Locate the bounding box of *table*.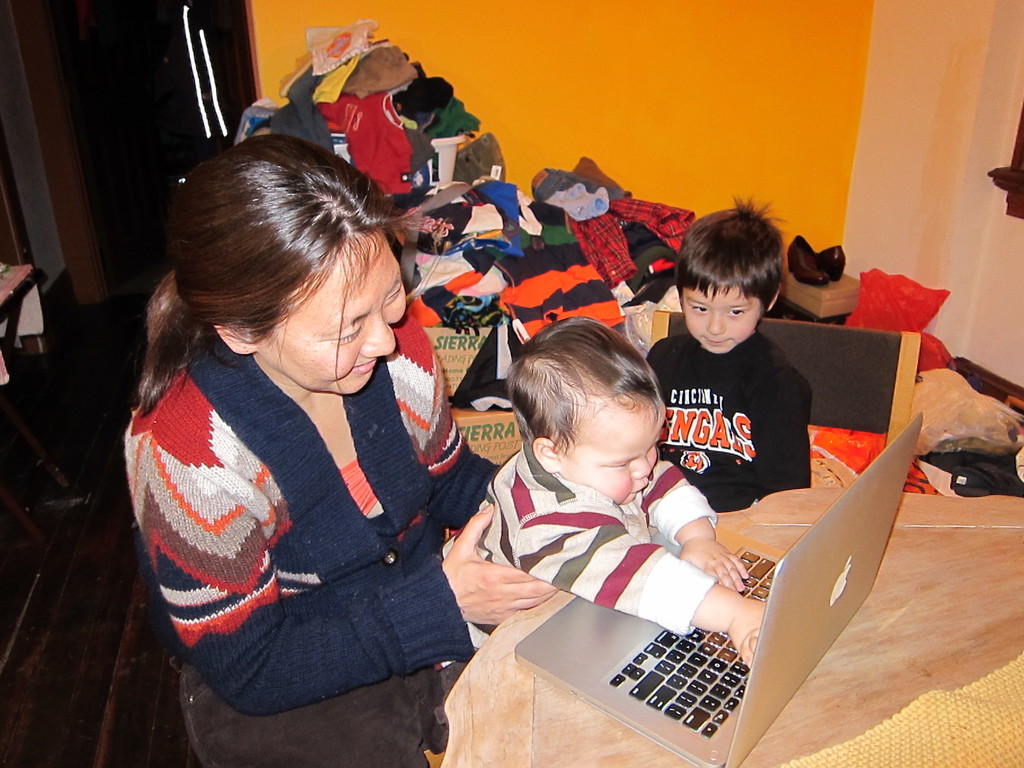
Bounding box: locate(455, 412, 927, 749).
